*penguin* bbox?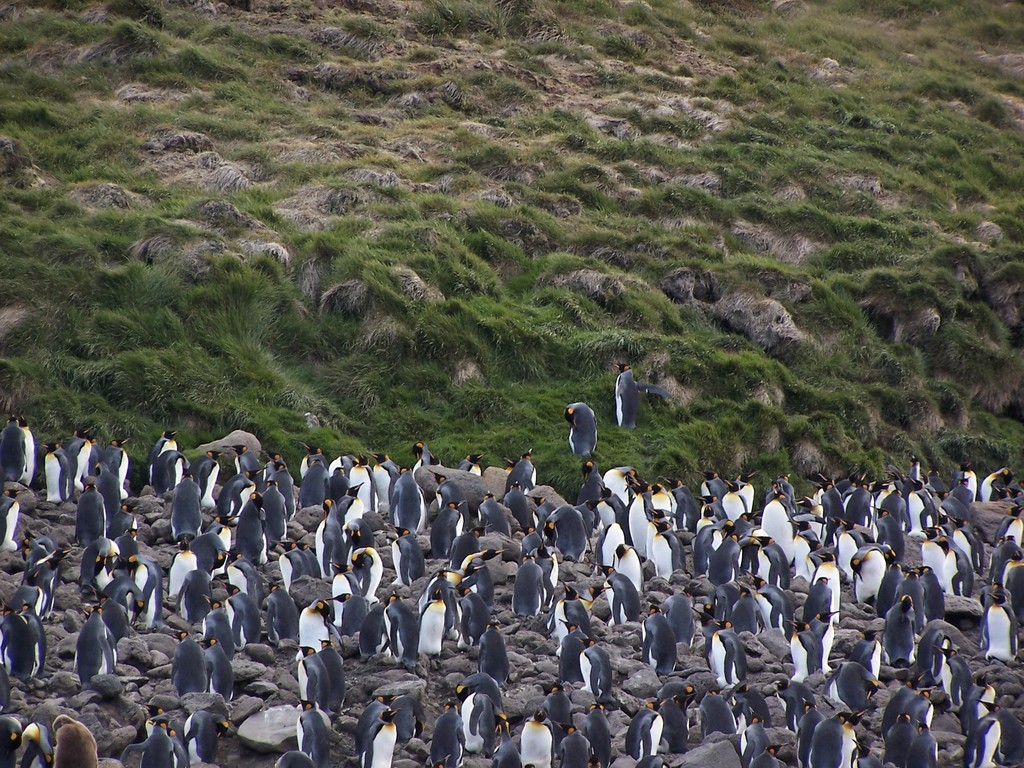
(left=68, top=599, right=117, bottom=676)
